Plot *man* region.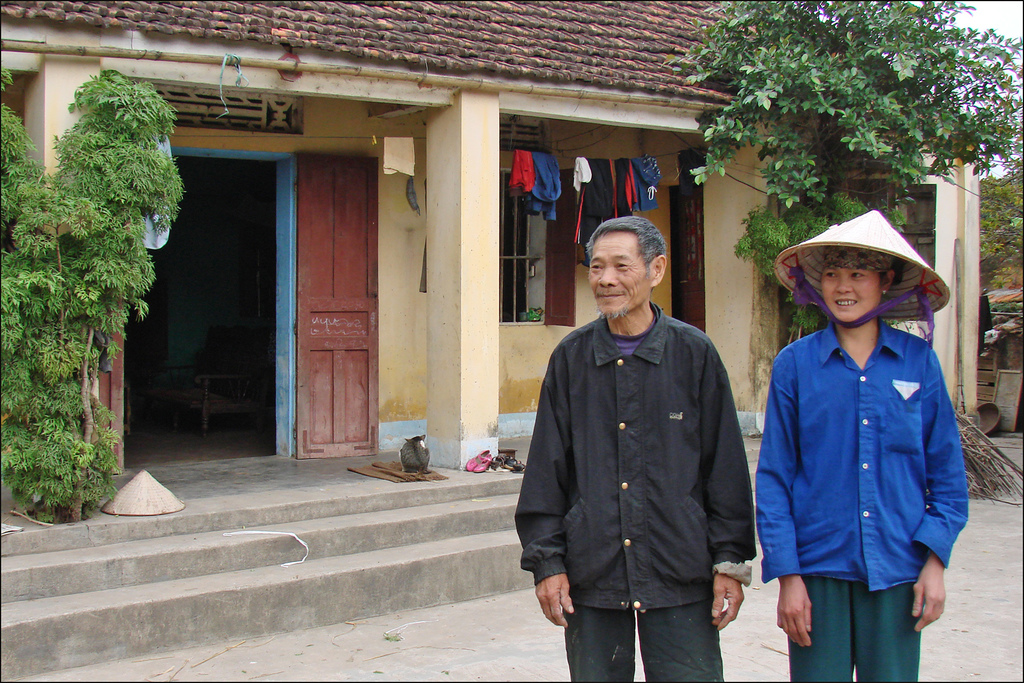
Plotted at <box>529,188,771,682</box>.
